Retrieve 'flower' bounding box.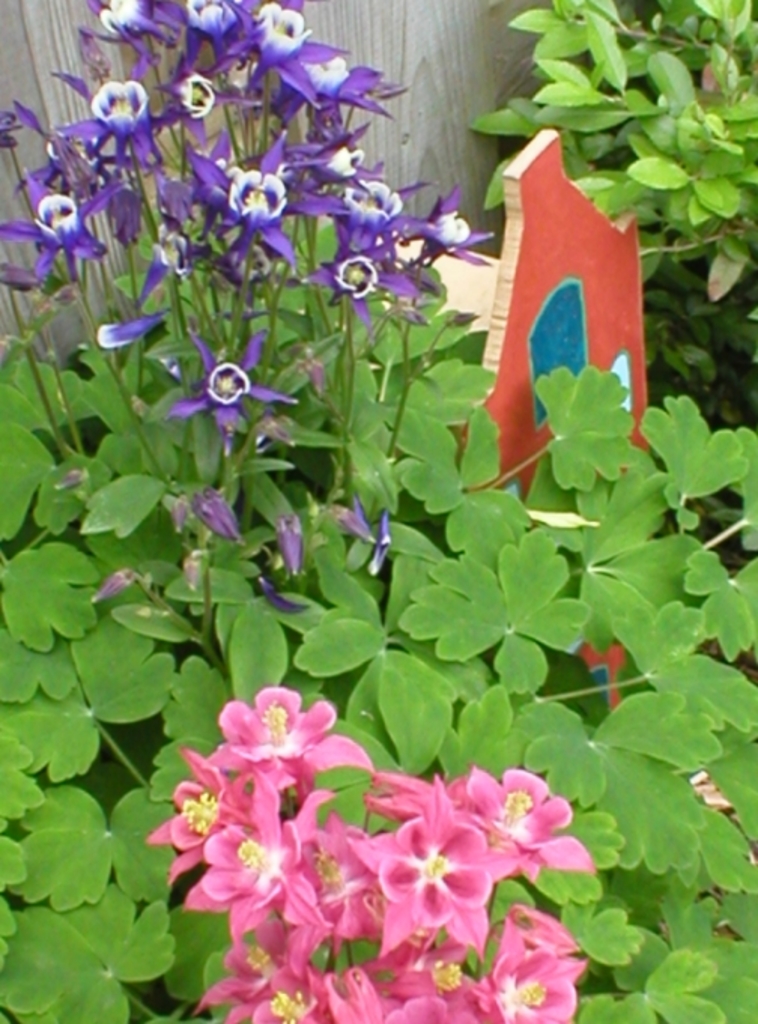
Bounding box: 269, 510, 302, 583.
